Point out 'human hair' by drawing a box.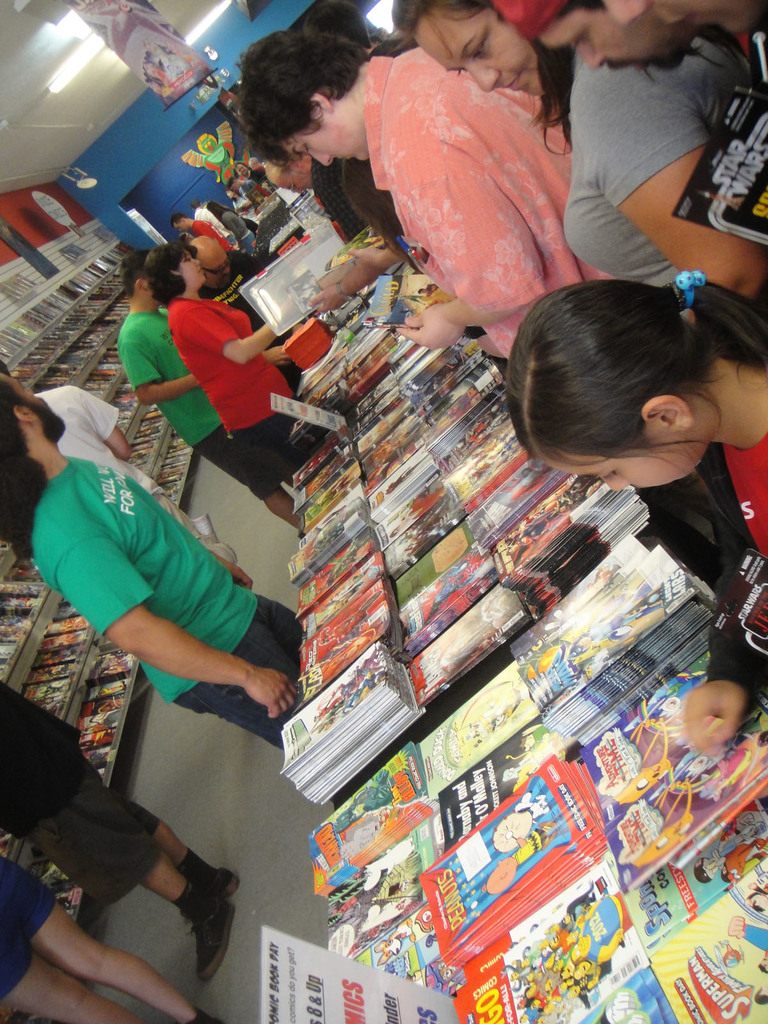
rect(391, 0, 479, 75).
